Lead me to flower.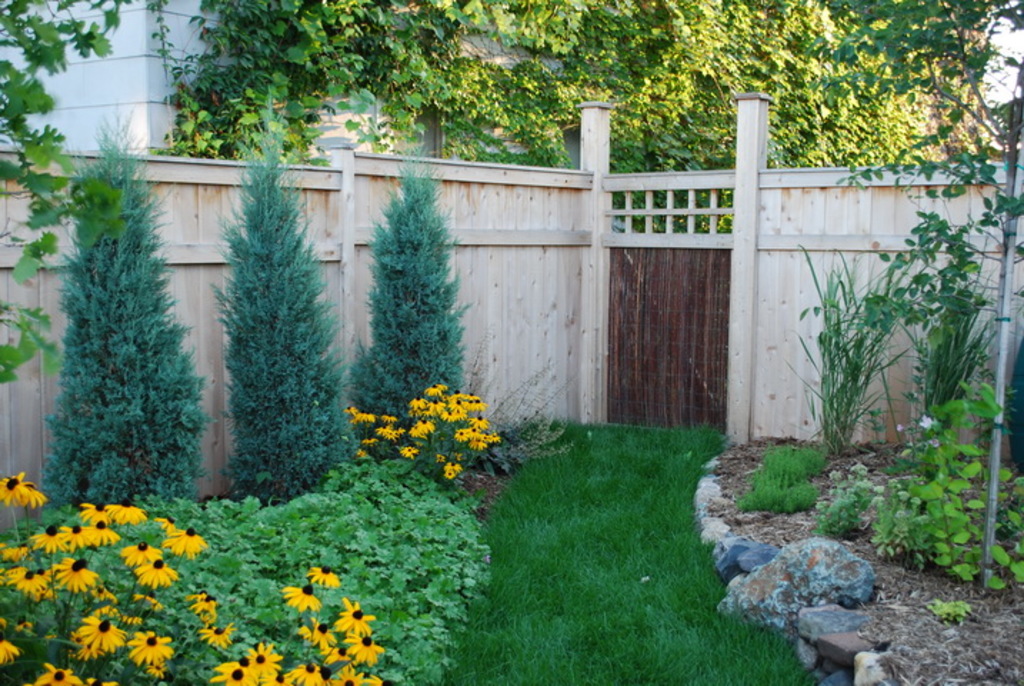
Lead to detection(201, 617, 234, 650).
